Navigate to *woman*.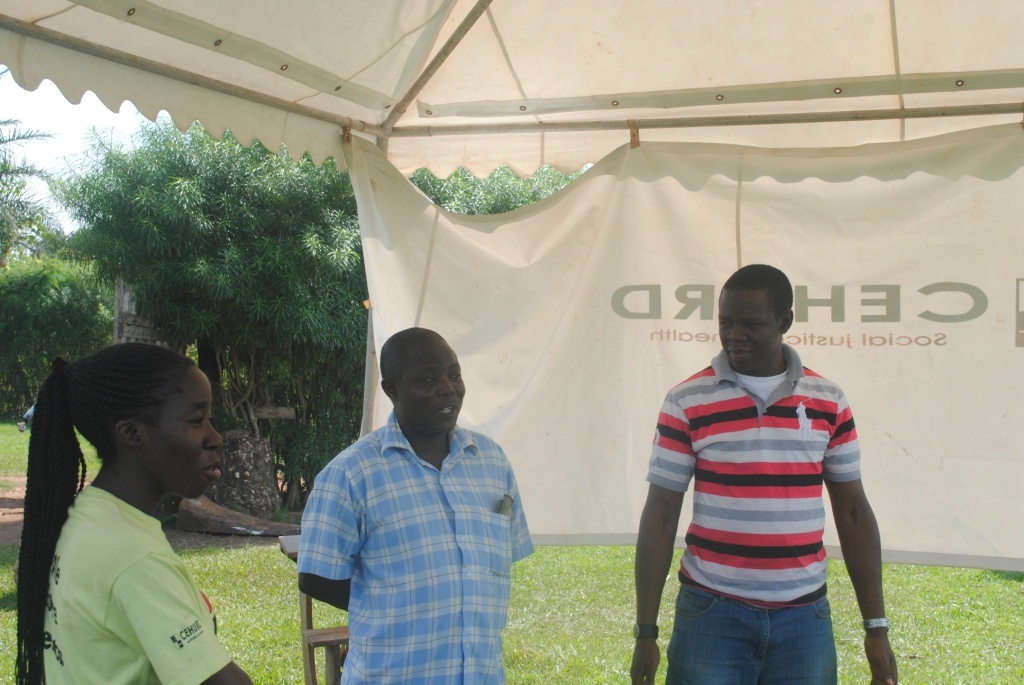
Navigation target: (0,330,248,684).
